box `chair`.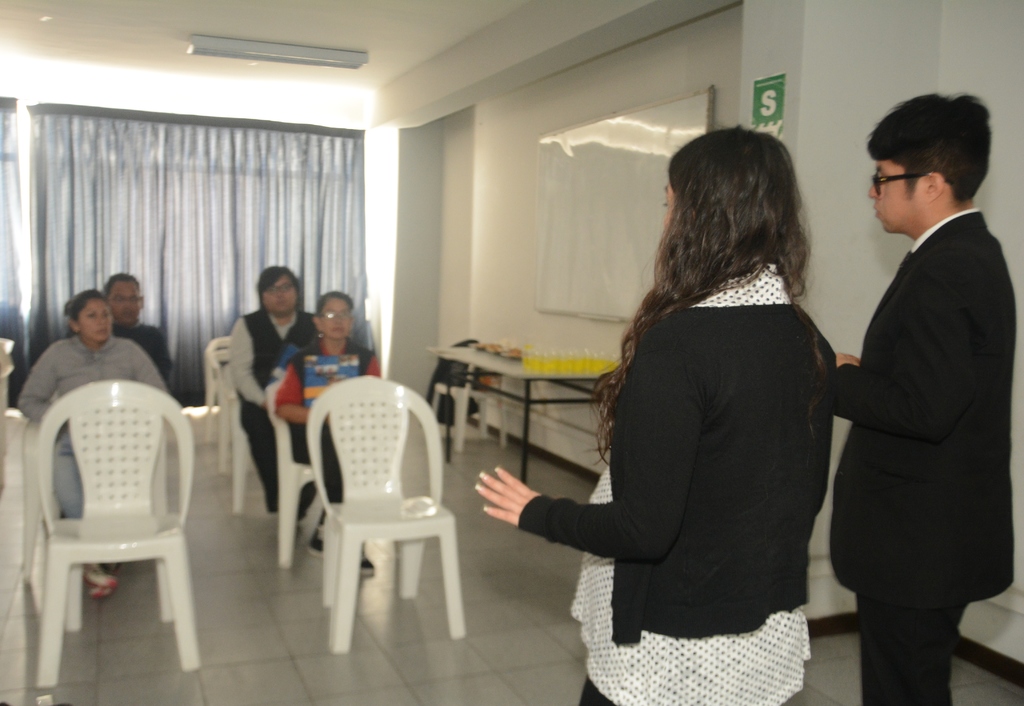
(left=20, top=346, right=202, bottom=689).
